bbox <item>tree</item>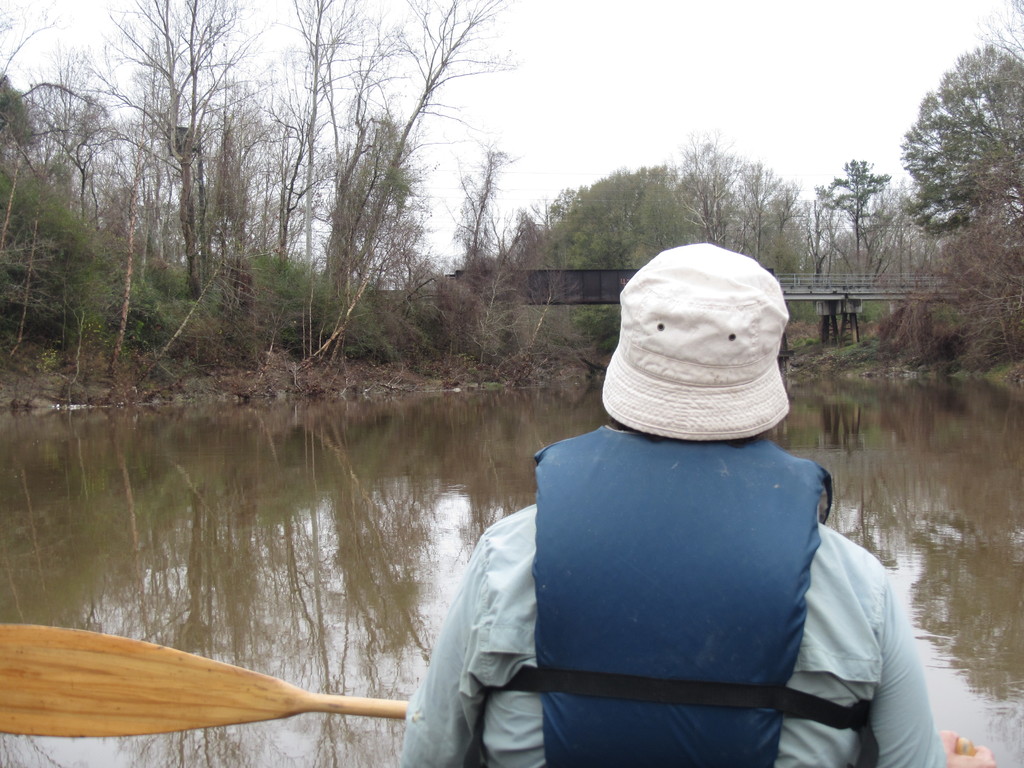
816/164/904/288
